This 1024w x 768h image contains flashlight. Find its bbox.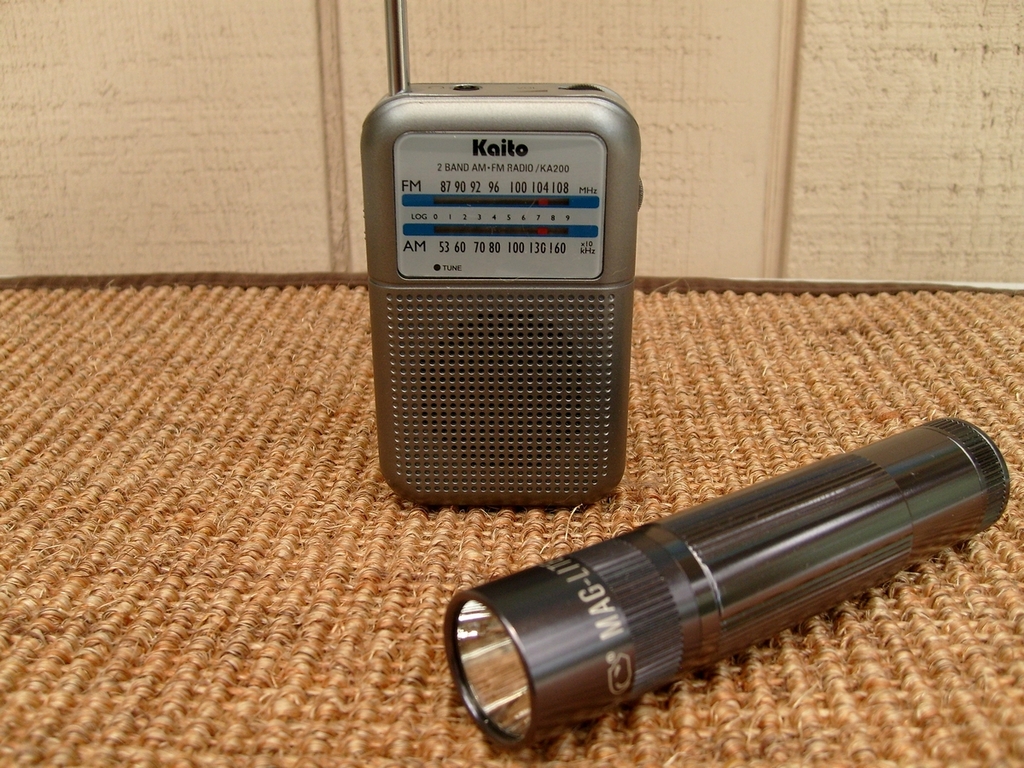
crop(441, 410, 1009, 750).
